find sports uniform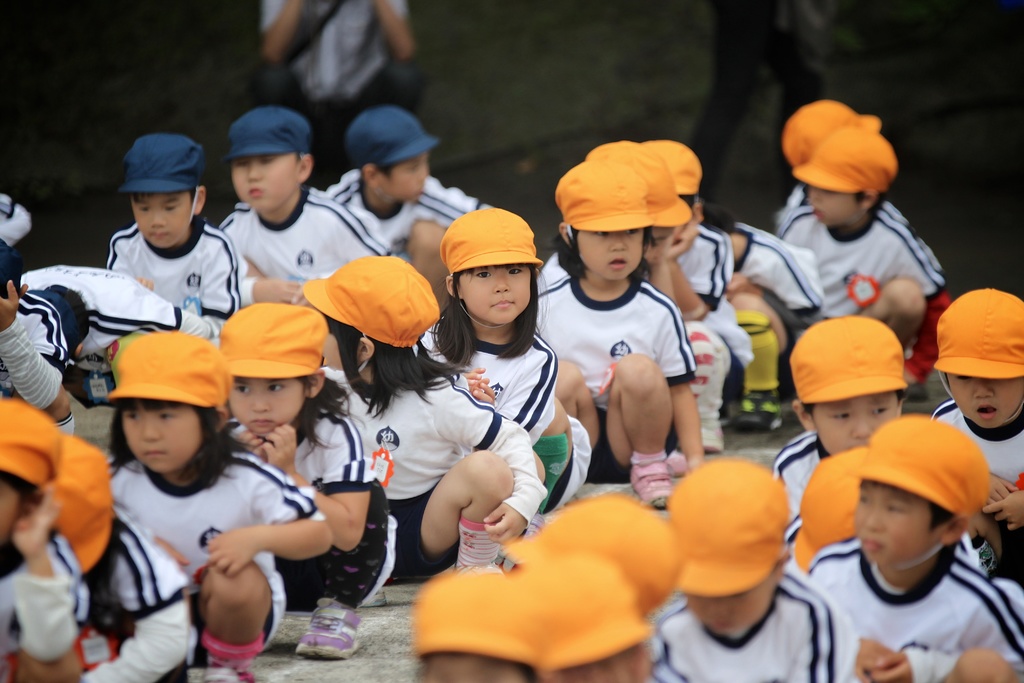
(311, 352, 546, 576)
